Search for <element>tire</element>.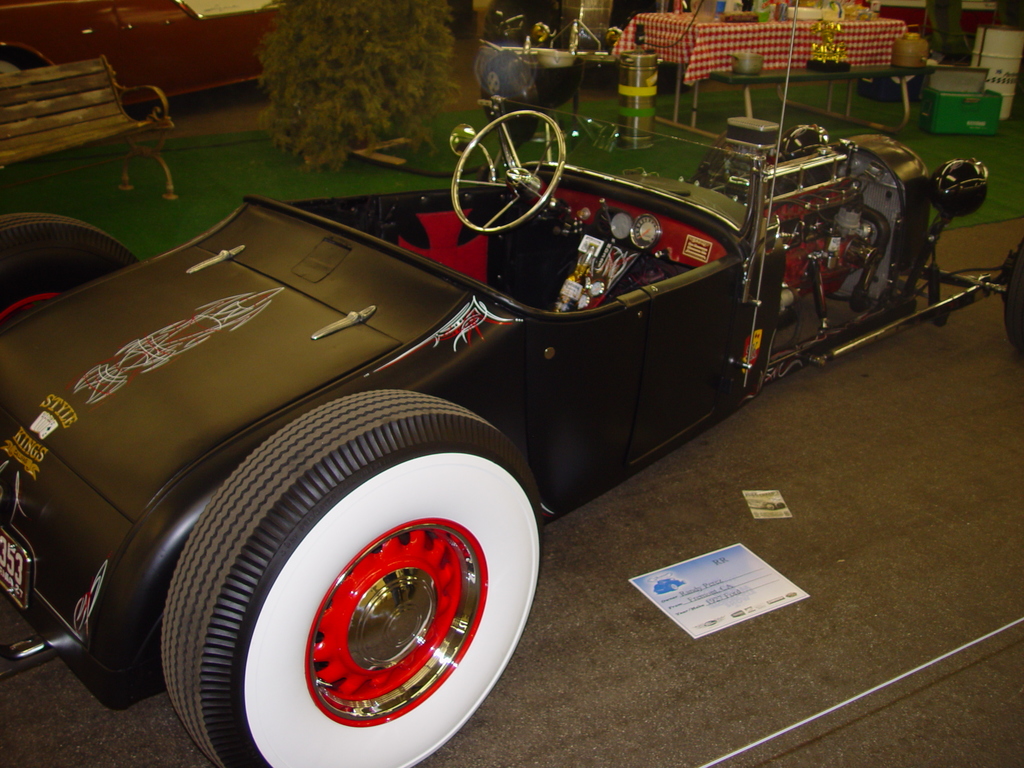
Found at BBox(147, 391, 529, 764).
